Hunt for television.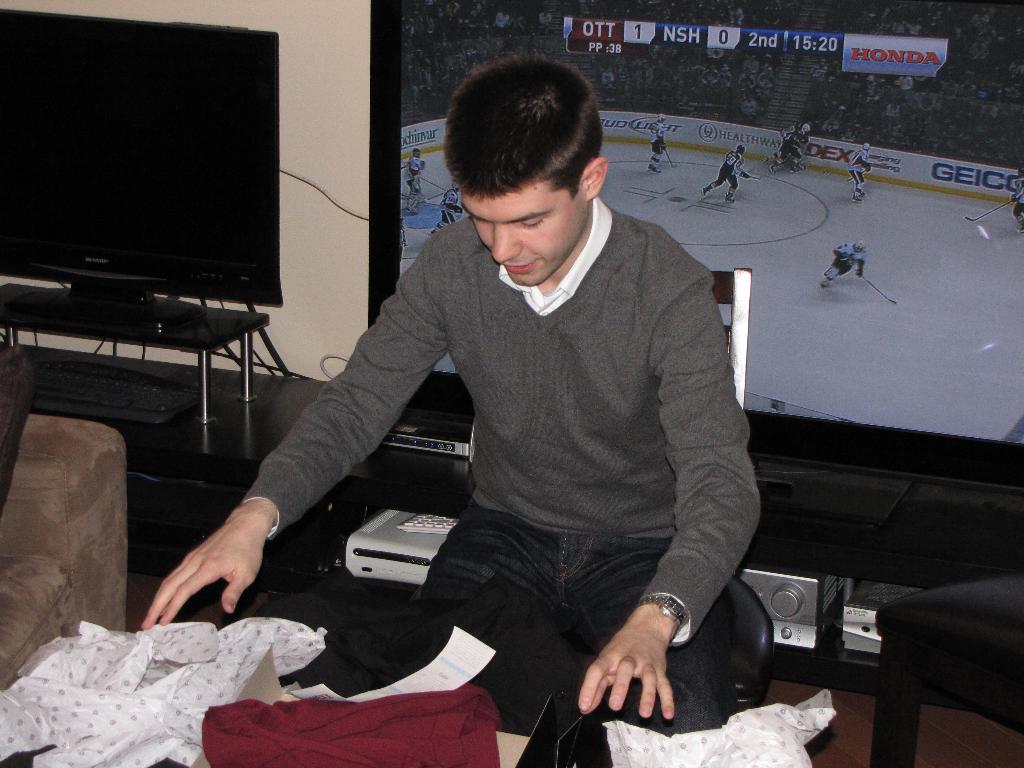
Hunted down at (374, 0, 1023, 495).
